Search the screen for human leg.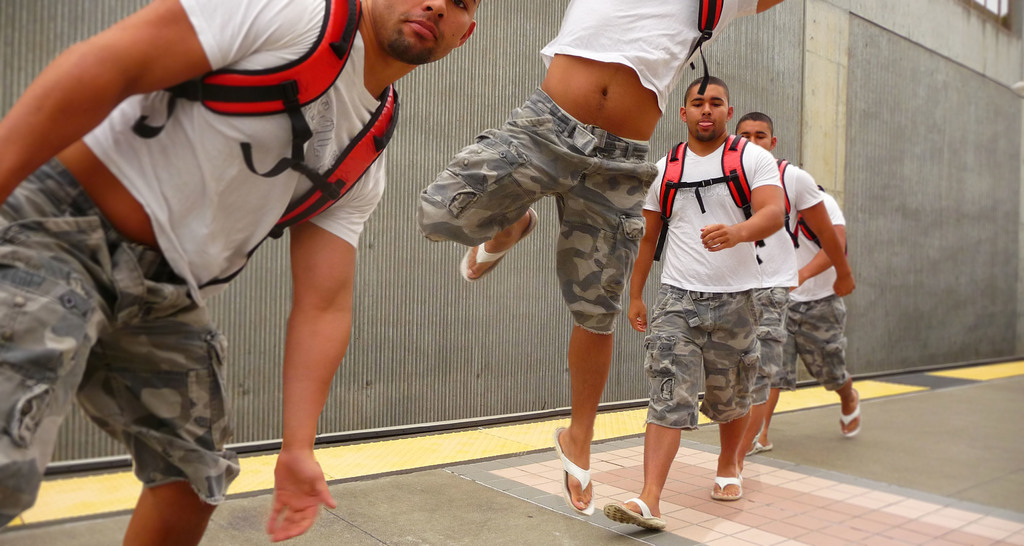
Found at (x1=0, y1=148, x2=118, y2=536).
